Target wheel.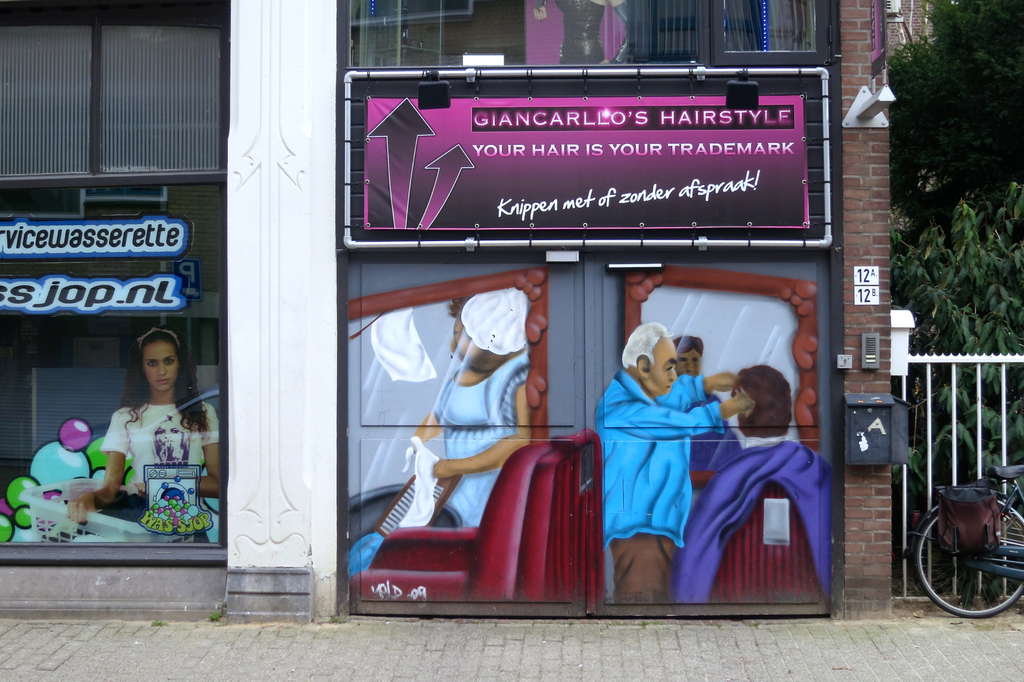
Target region: detection(921, 498, 1014, 624).
